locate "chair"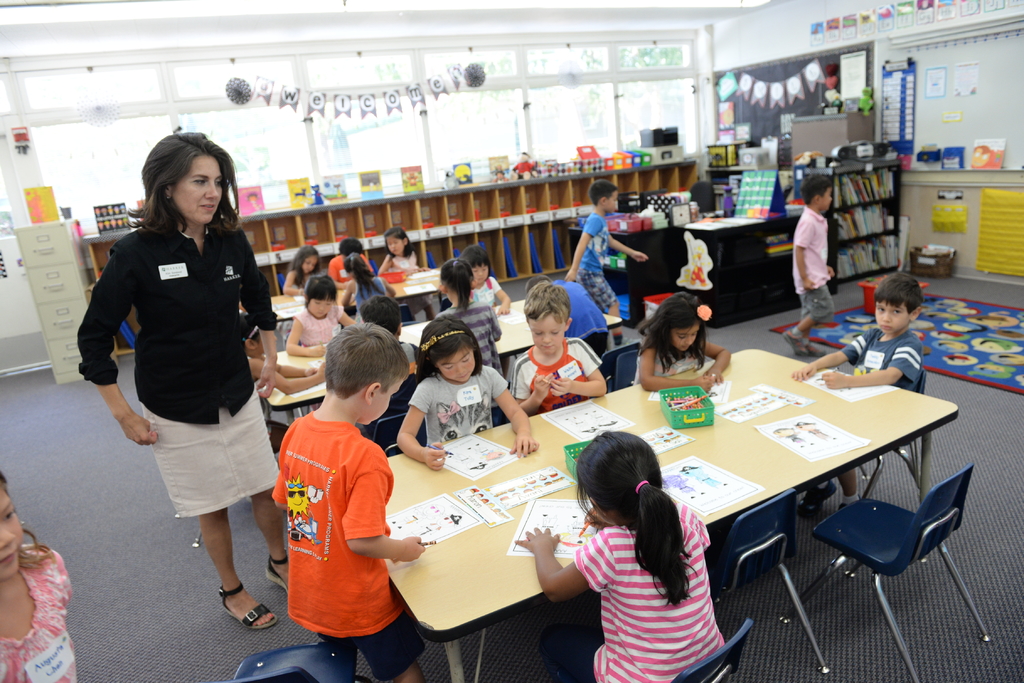
BBox(226, 646, 380, 682)
